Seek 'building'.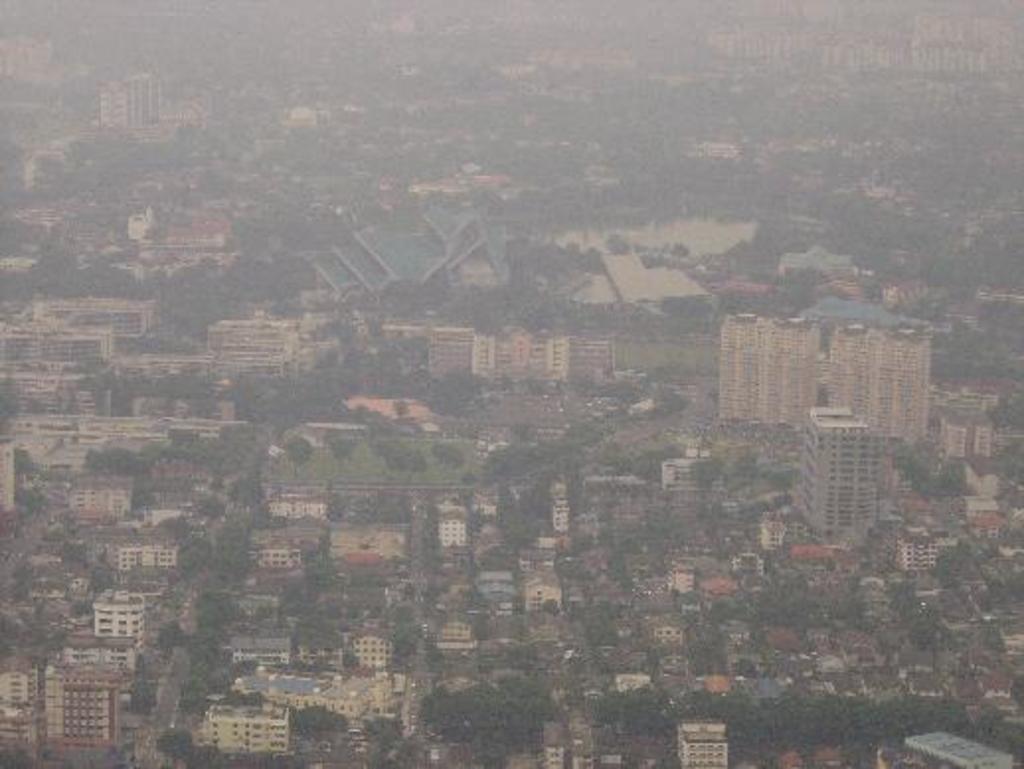
rect(720, 314, 822, 429).
